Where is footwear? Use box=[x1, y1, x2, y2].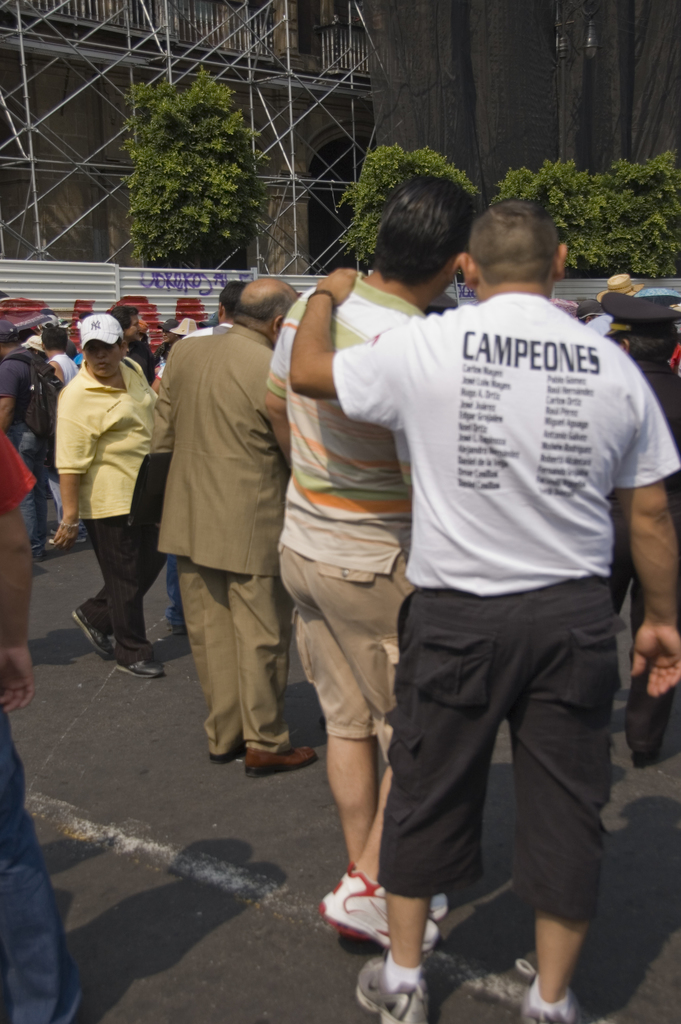
box=[502, 956, 577, 1023].
